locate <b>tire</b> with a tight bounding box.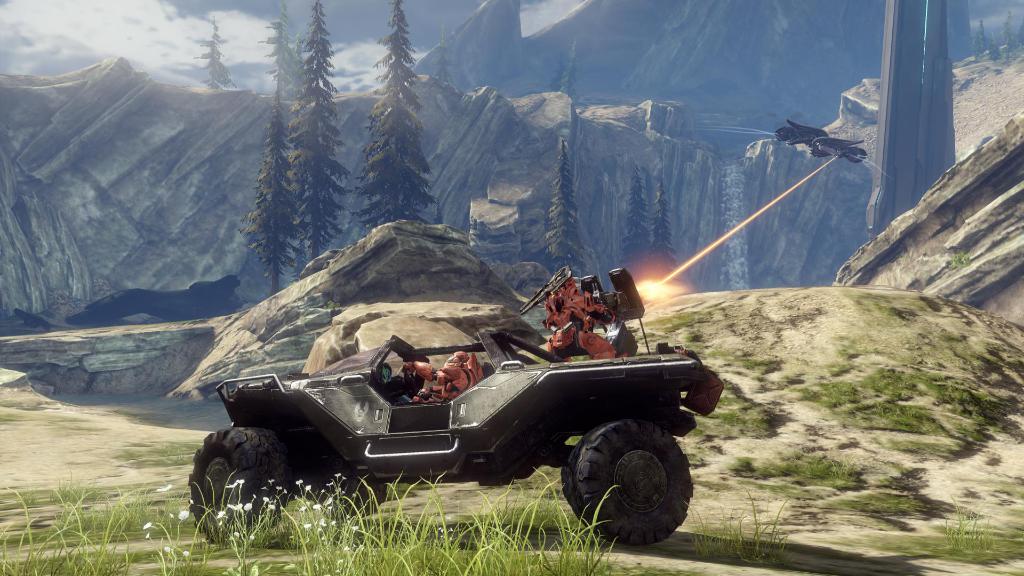
187, 423, 305, 550.
